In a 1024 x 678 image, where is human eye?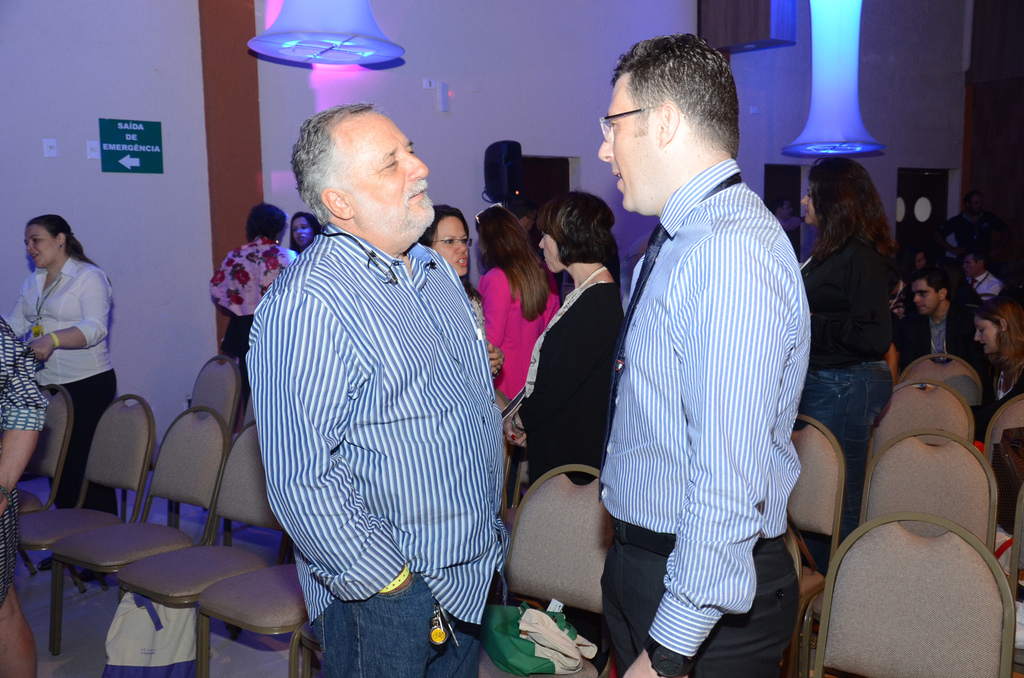
x1=383, y1=159, x2=399, y2=174.
